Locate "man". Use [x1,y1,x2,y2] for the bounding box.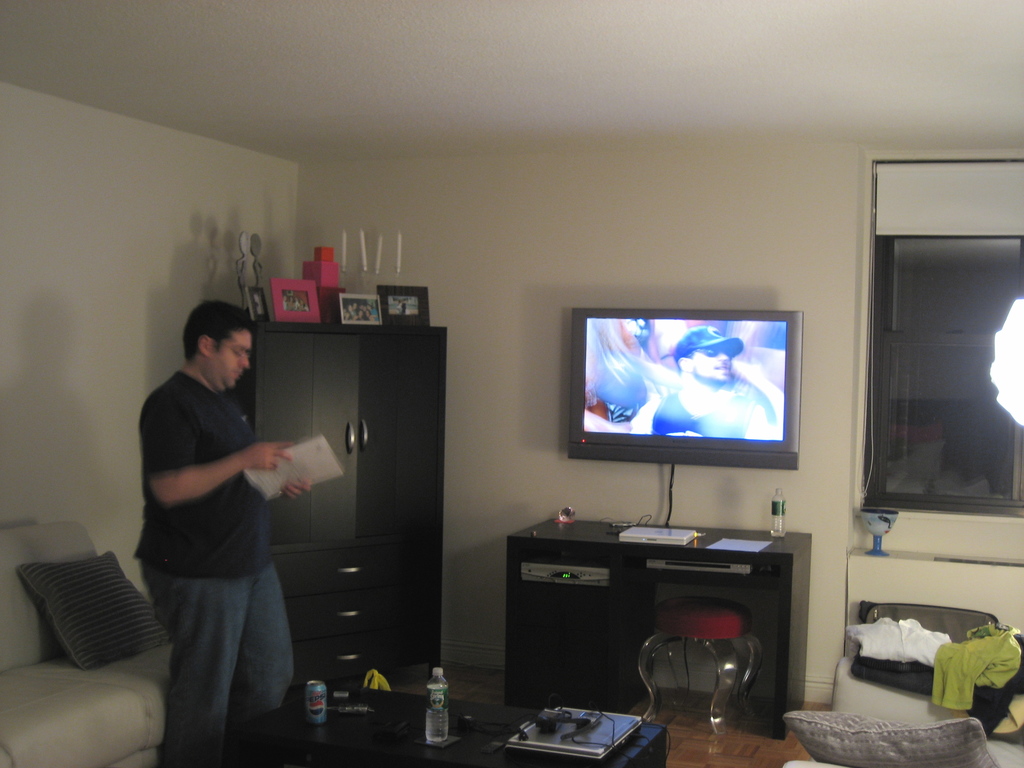
[637,325,779,442].
